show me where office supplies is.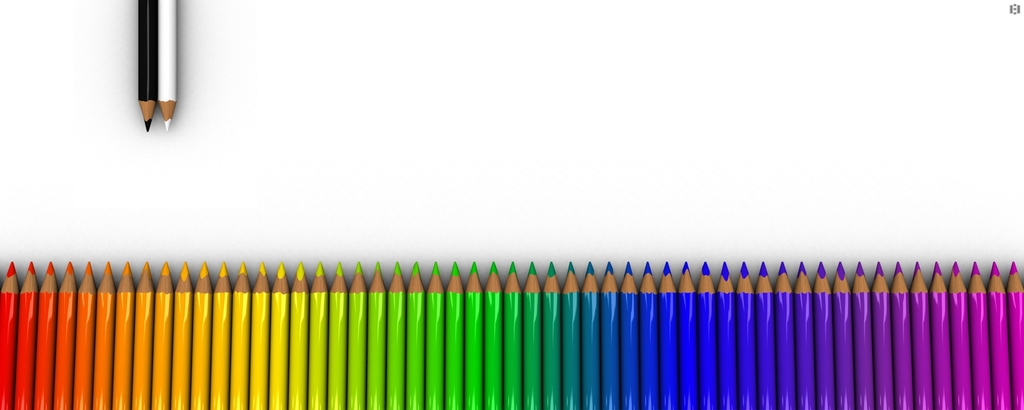
office supplies is at locate(284, 275, 308, 399).
